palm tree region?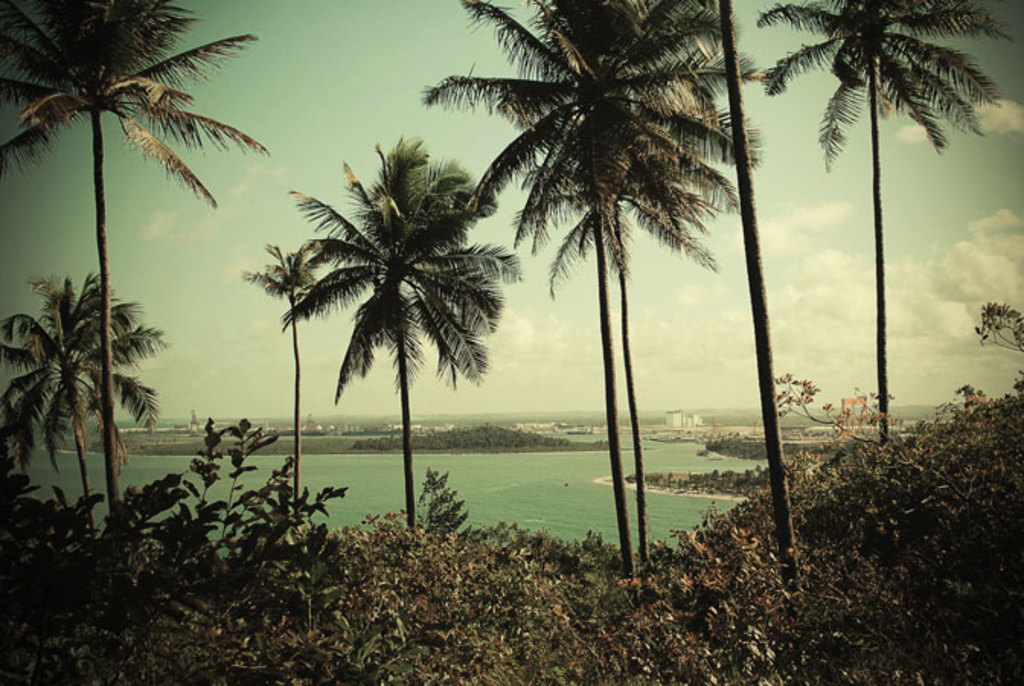
select_region(0, 271, 149, 546)
